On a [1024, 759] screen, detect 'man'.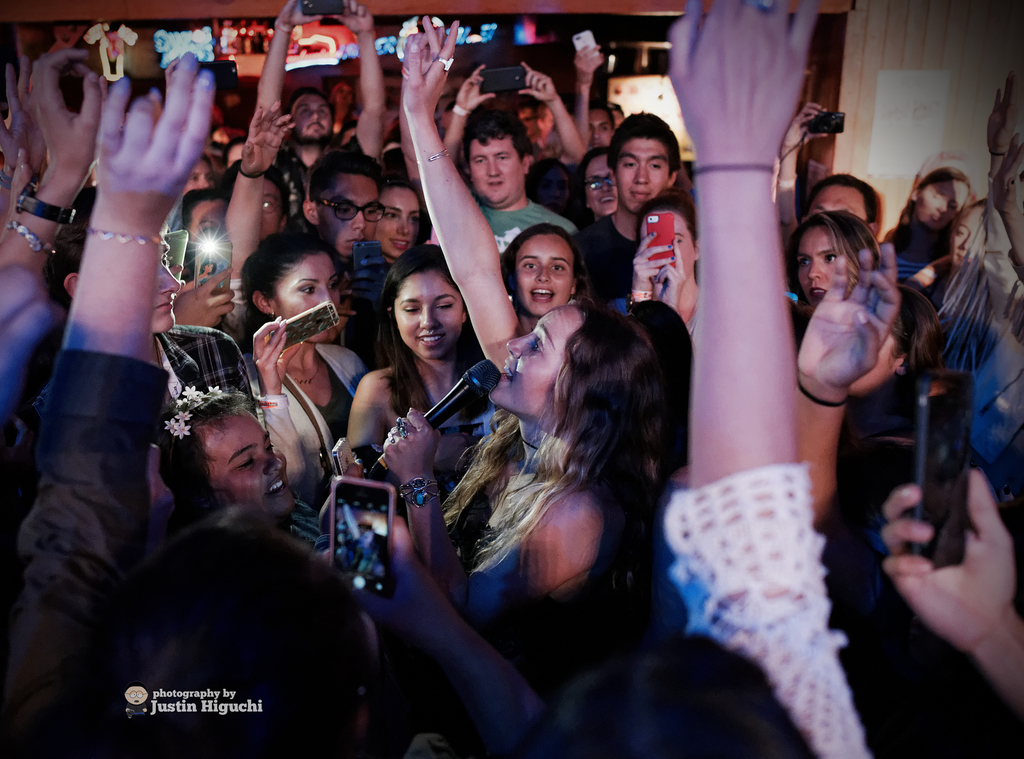
detection(572, 108, 682, 306).
